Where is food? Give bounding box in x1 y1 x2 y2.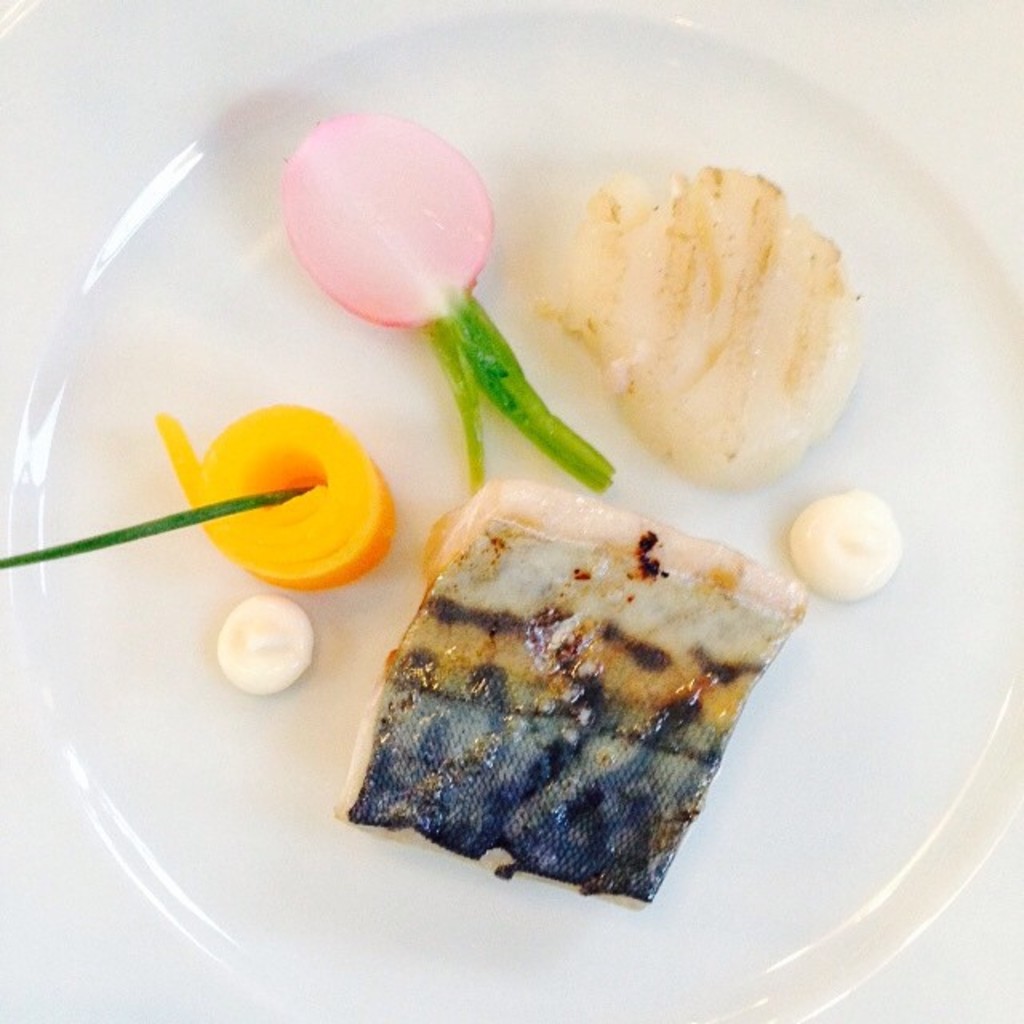
331 474 806 890.
